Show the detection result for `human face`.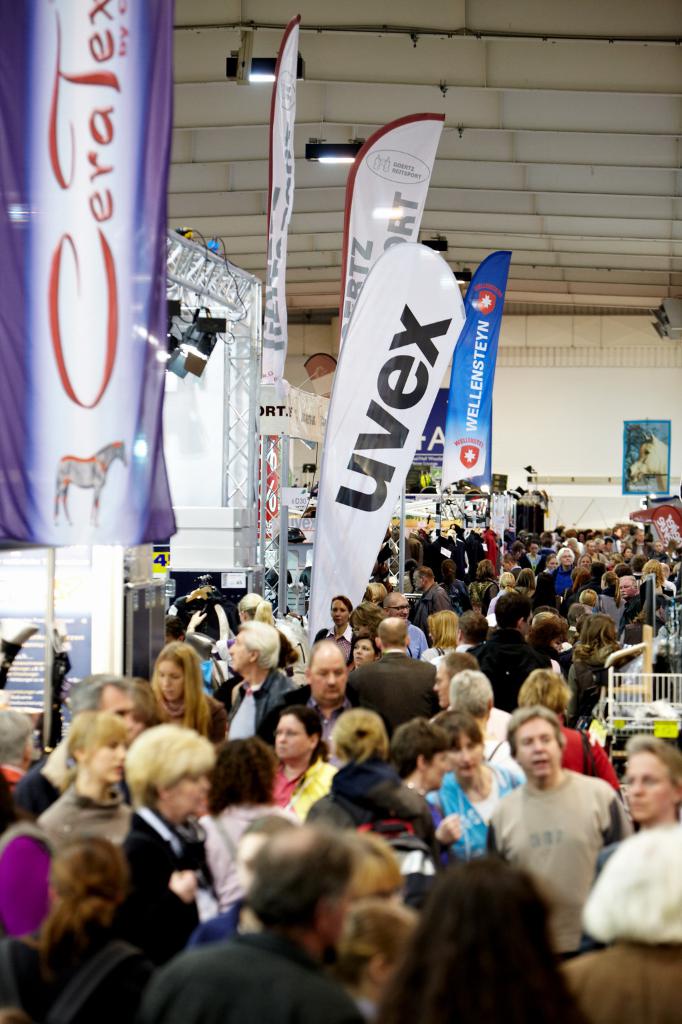
box=[360, 883, 405, 904].
